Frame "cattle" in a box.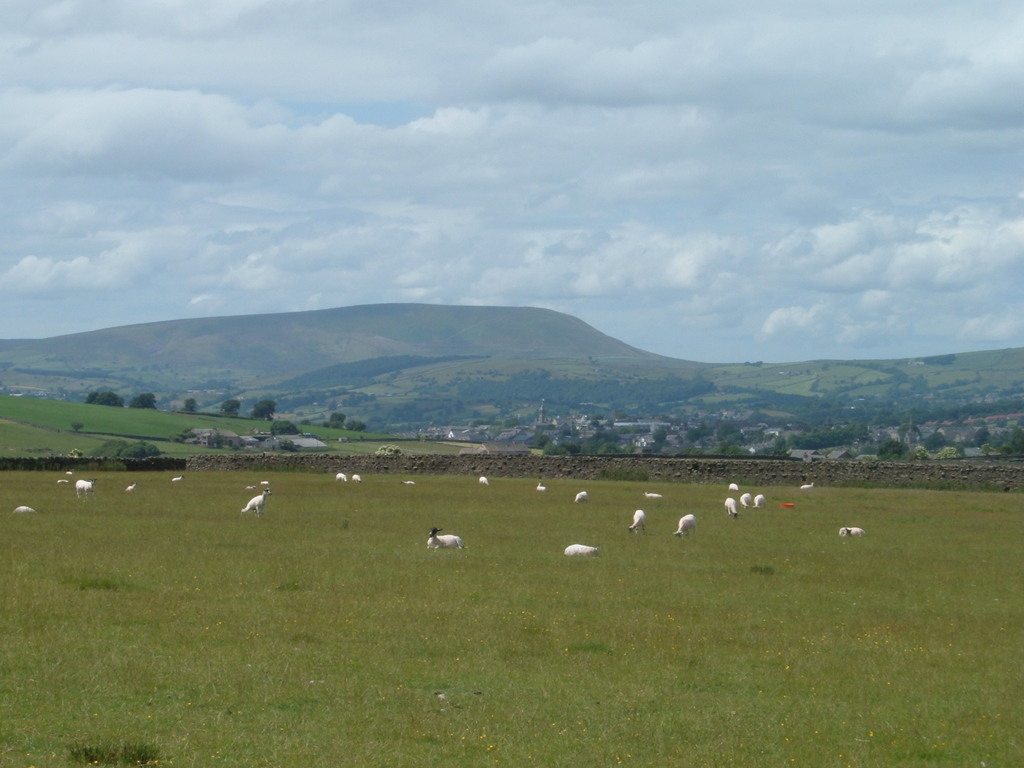
(left=353, top=474, right=360, bottom=479).
